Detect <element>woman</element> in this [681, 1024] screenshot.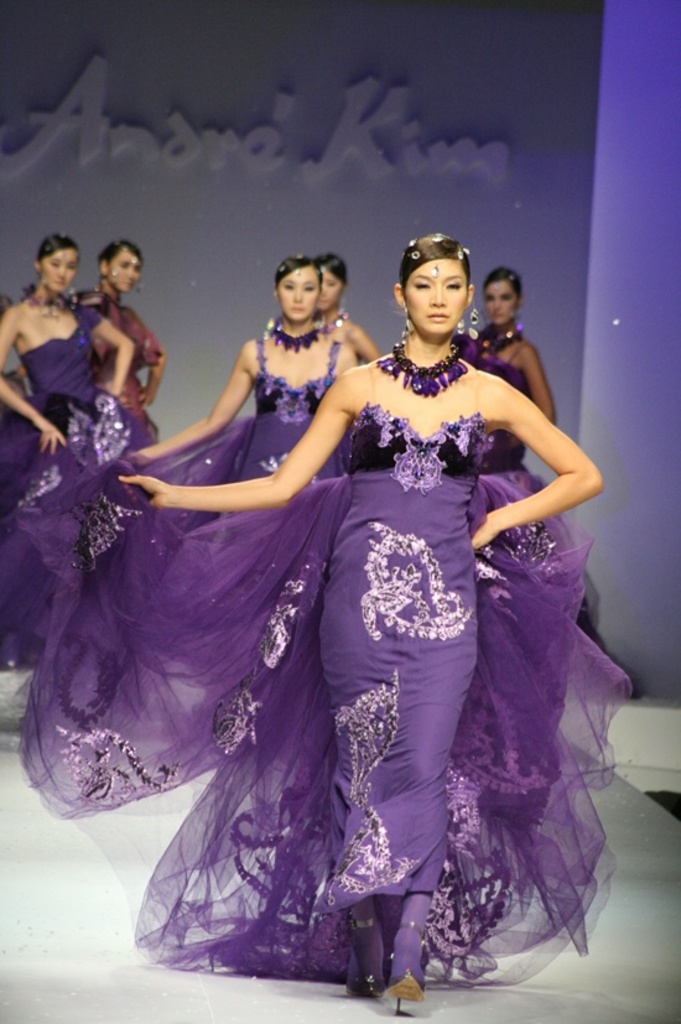
Detection: 0,233,636,1015.
